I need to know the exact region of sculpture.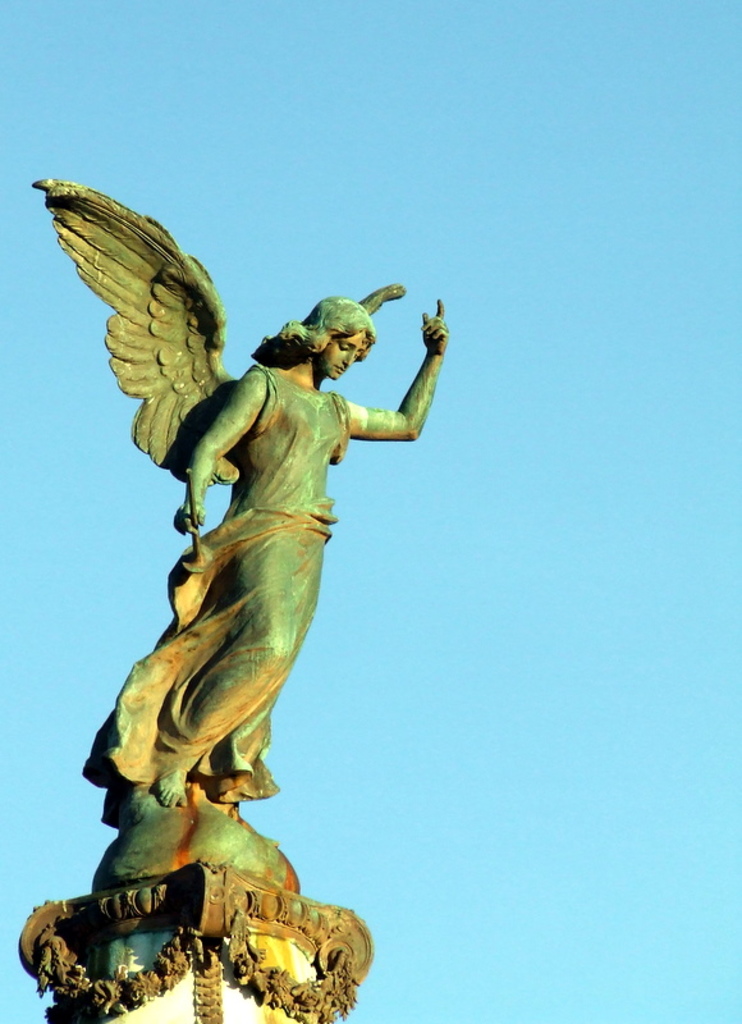
Region: box=[60, 206, 452, 940].
